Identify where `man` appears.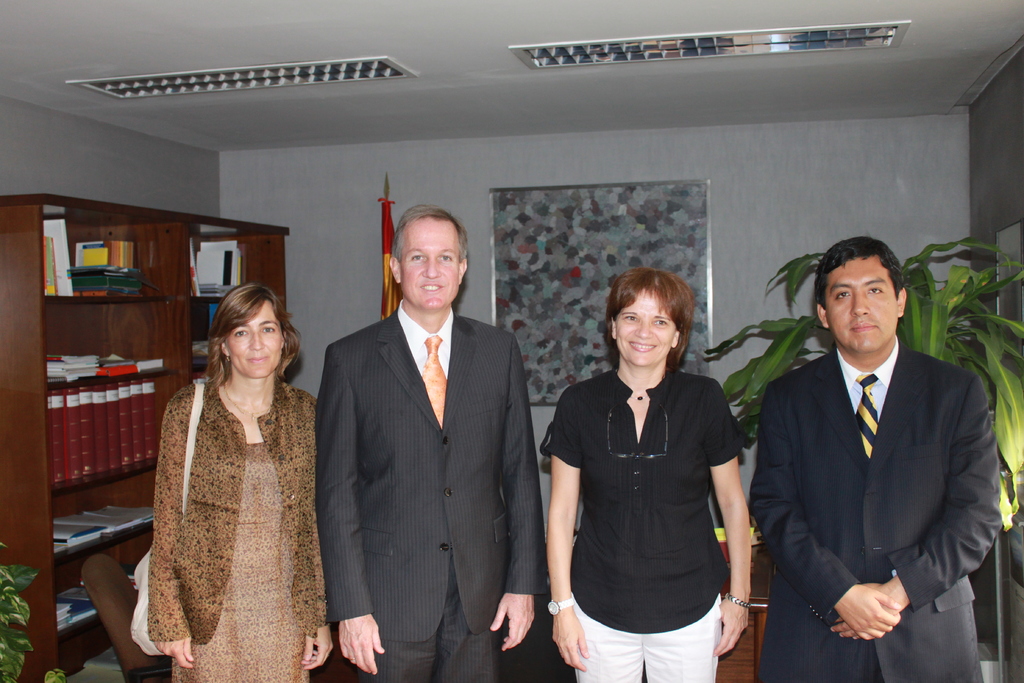
Appears at locate(753, 235, 1002, 682).
